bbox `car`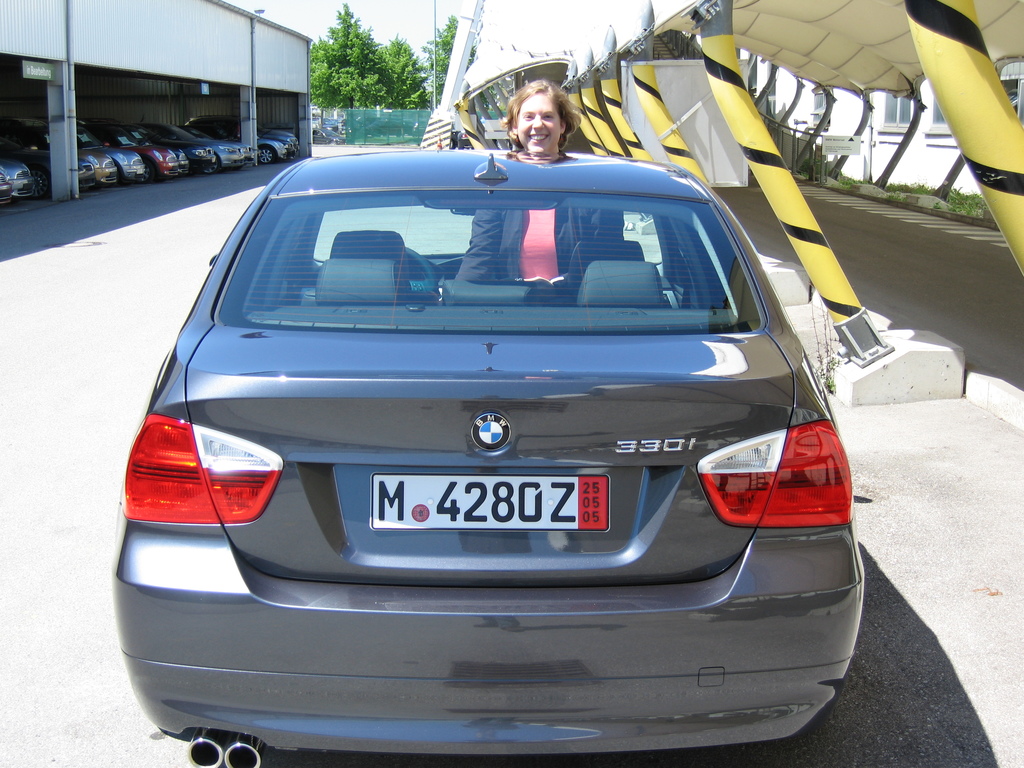
x1=100 y1=145 x2=871 y2=767
